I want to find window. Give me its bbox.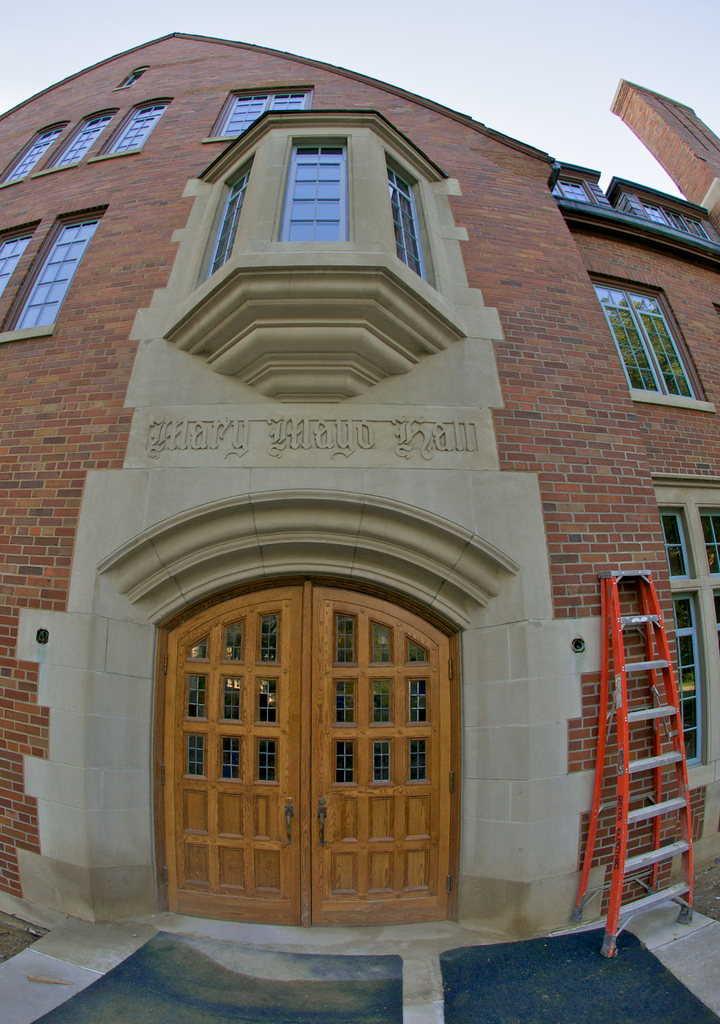
111 99 168 158.
